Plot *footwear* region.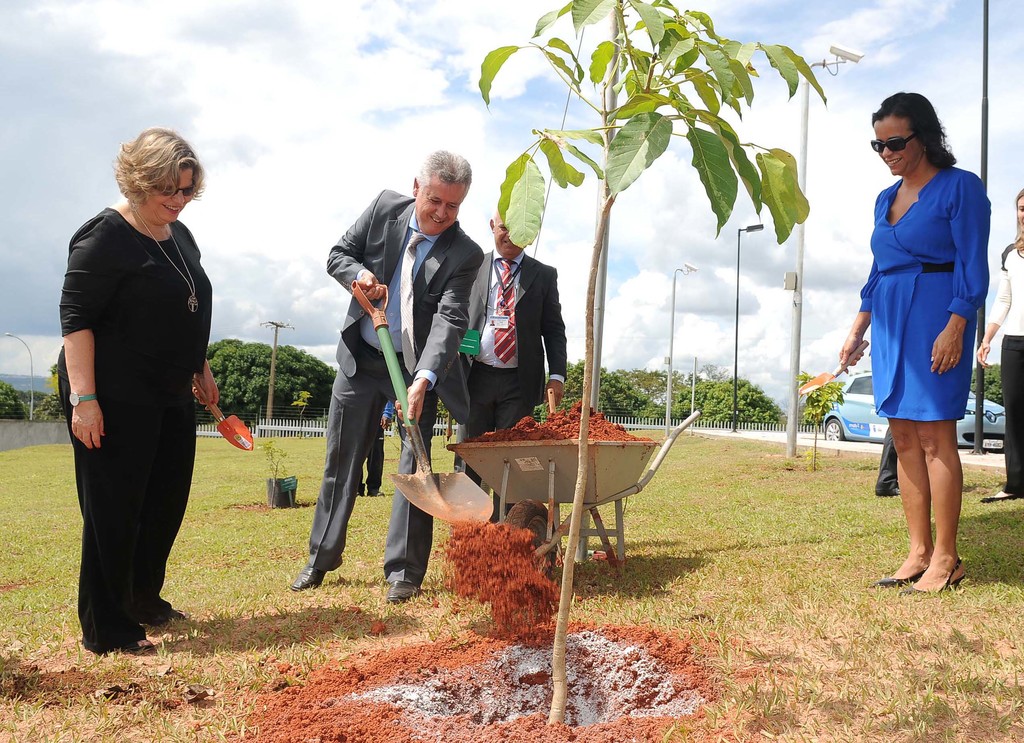
Plotted at pyautogui.locateOnScreen(354, 487, 365, 498).
